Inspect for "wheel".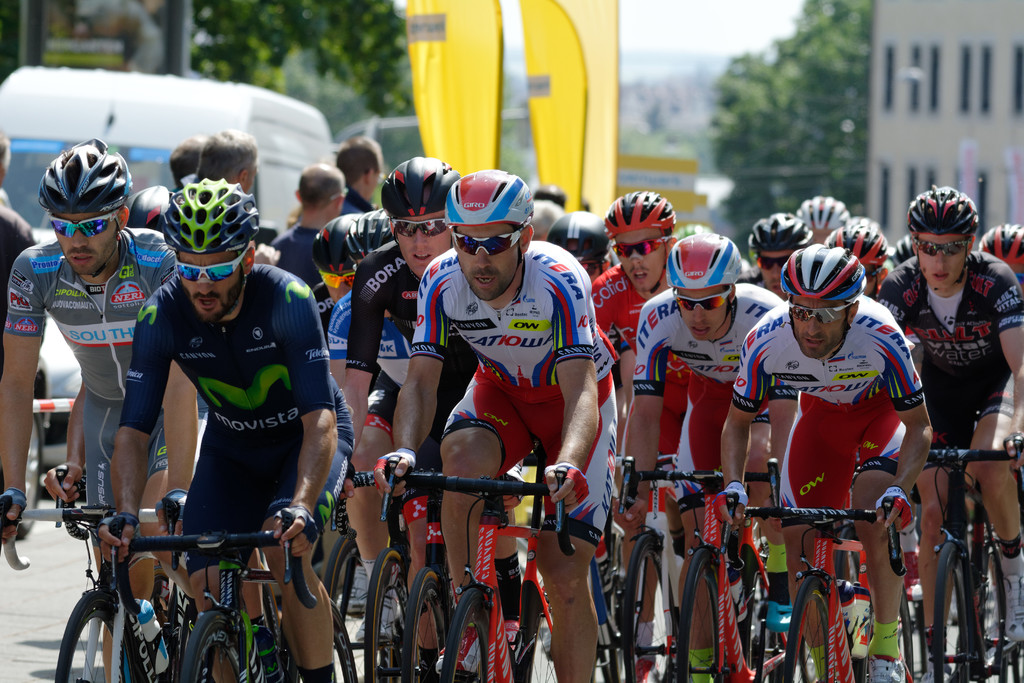
Inspection: [left=324, top=531, right=365, bottom=646].
